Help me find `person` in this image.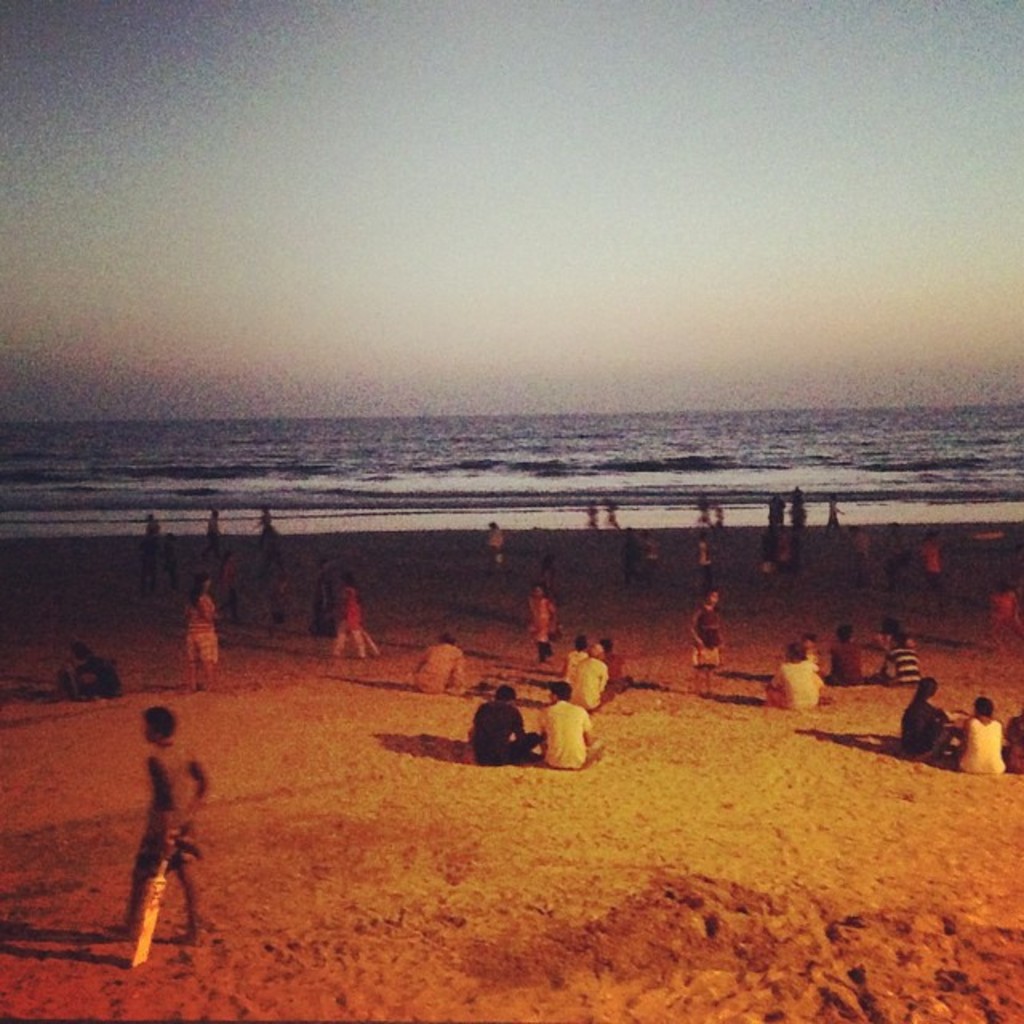
Found it: region(827, 624, 867, 686).
